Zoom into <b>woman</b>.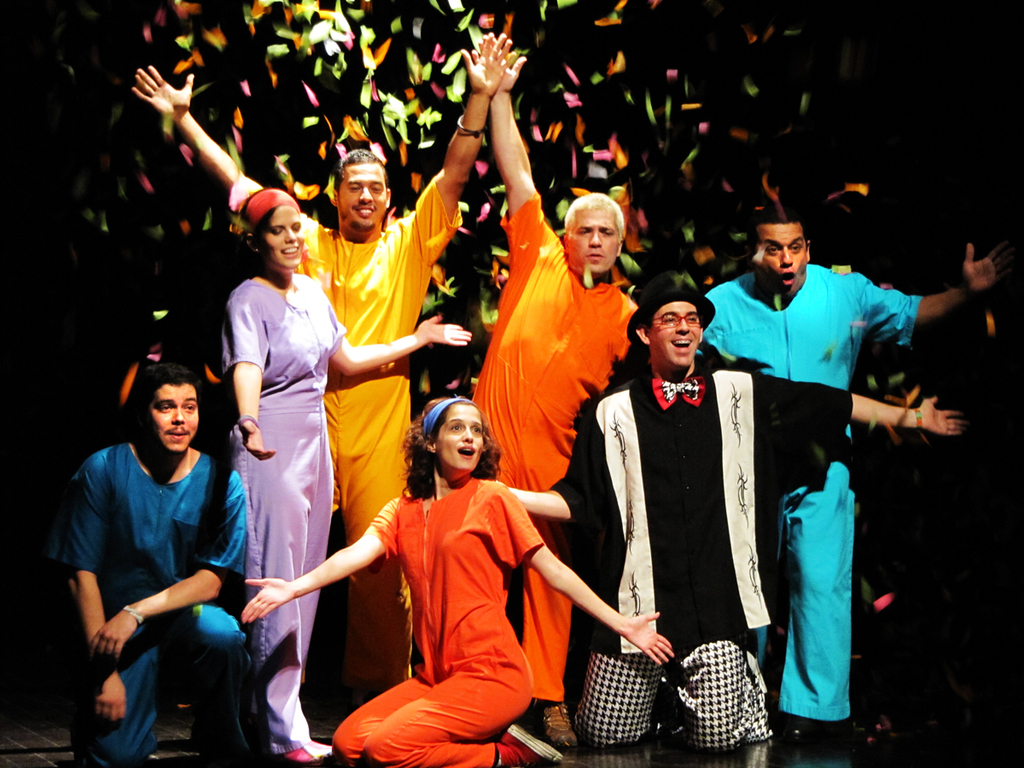
Zoom target: select_region(240, 404, 670, 765).
